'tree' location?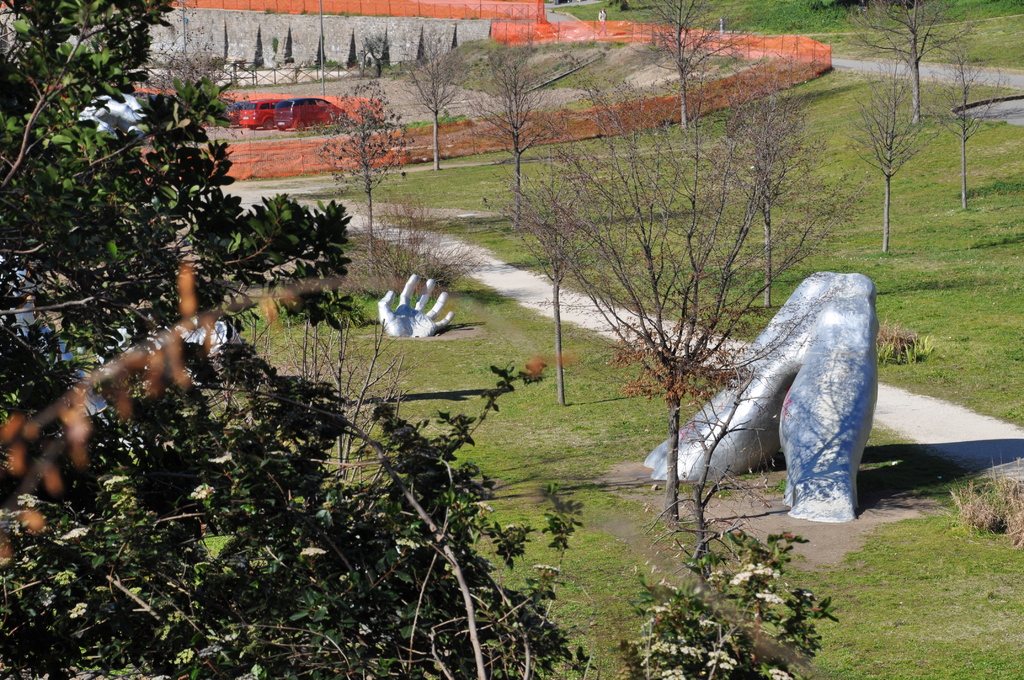
box=[614, 531, 845, 679]
